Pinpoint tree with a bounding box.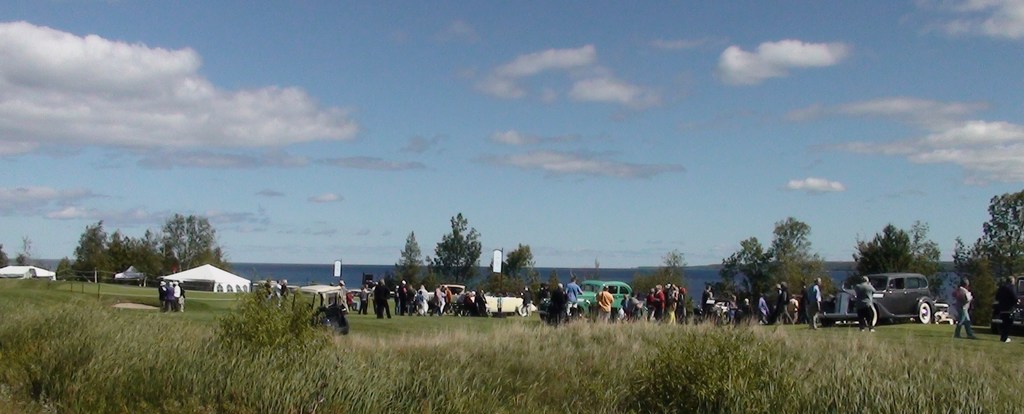
left=493, top=244, right=541, bottom=296.
